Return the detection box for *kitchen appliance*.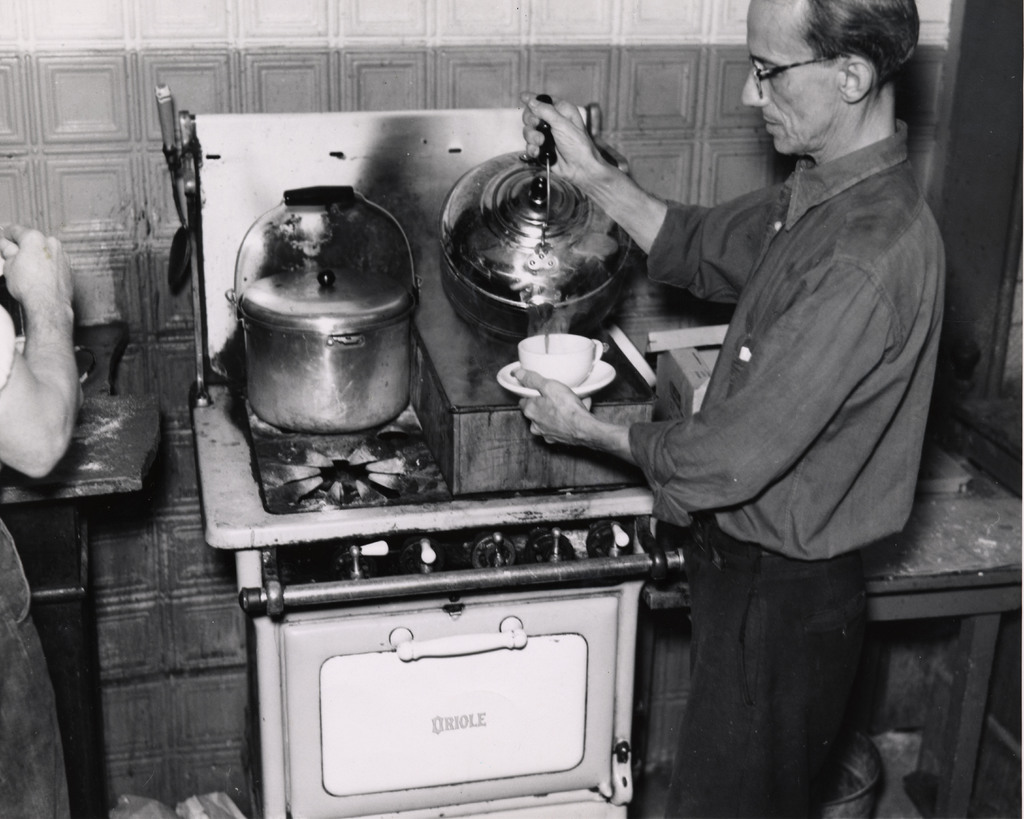
[left=239, top=183, right=412, bottom=438].
